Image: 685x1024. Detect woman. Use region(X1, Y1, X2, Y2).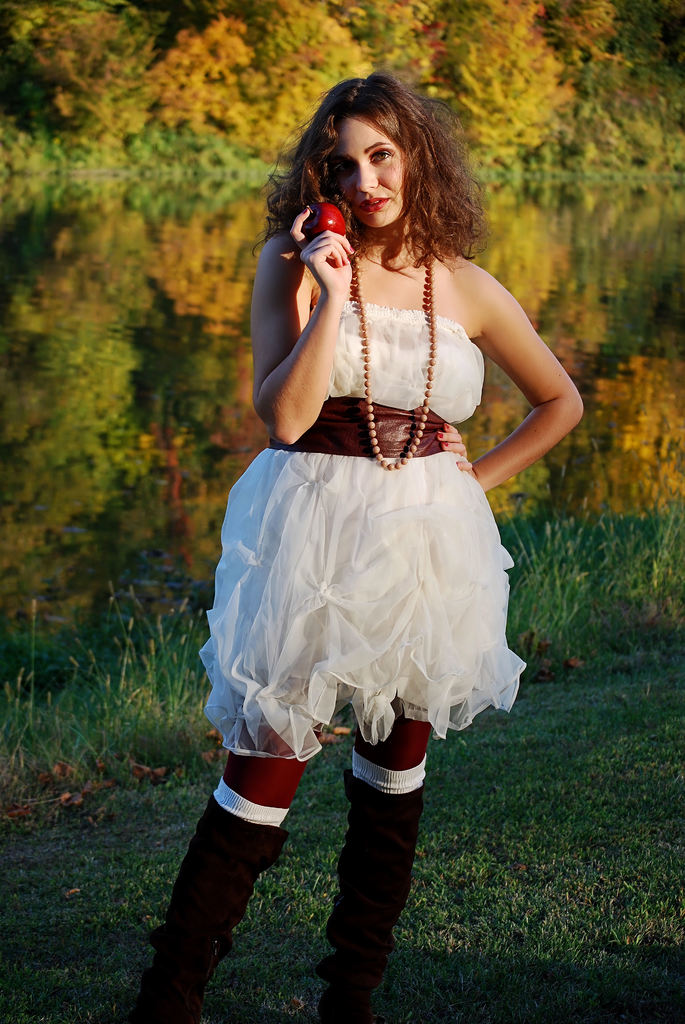
region(179, 93, 570, 934).
